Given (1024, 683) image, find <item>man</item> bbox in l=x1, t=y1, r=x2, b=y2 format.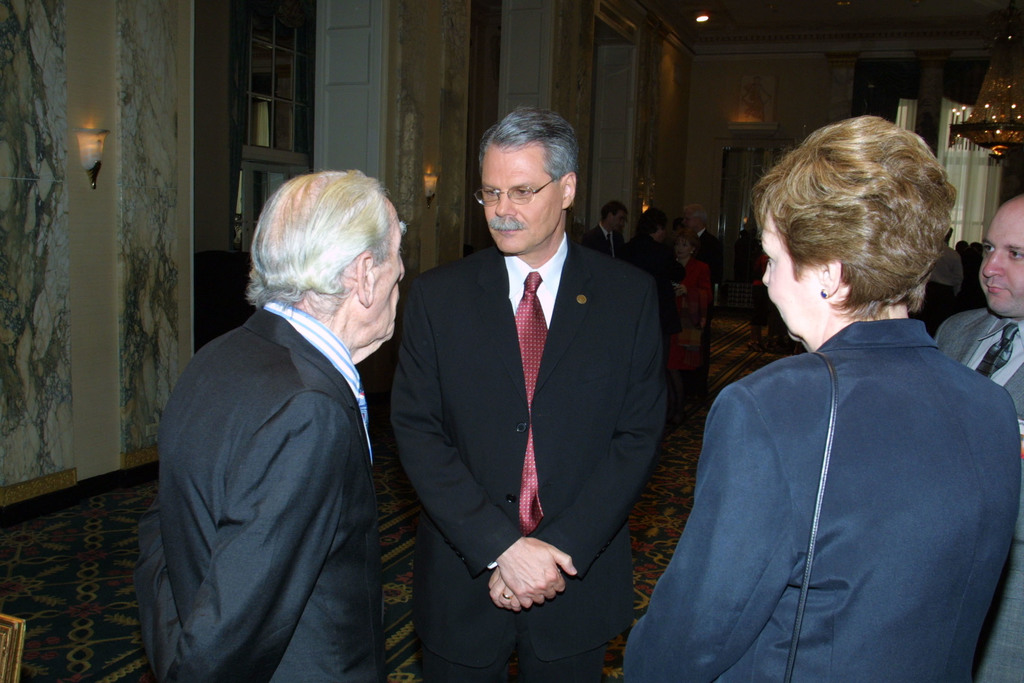
l=383, t=103, r=687, b=679.
